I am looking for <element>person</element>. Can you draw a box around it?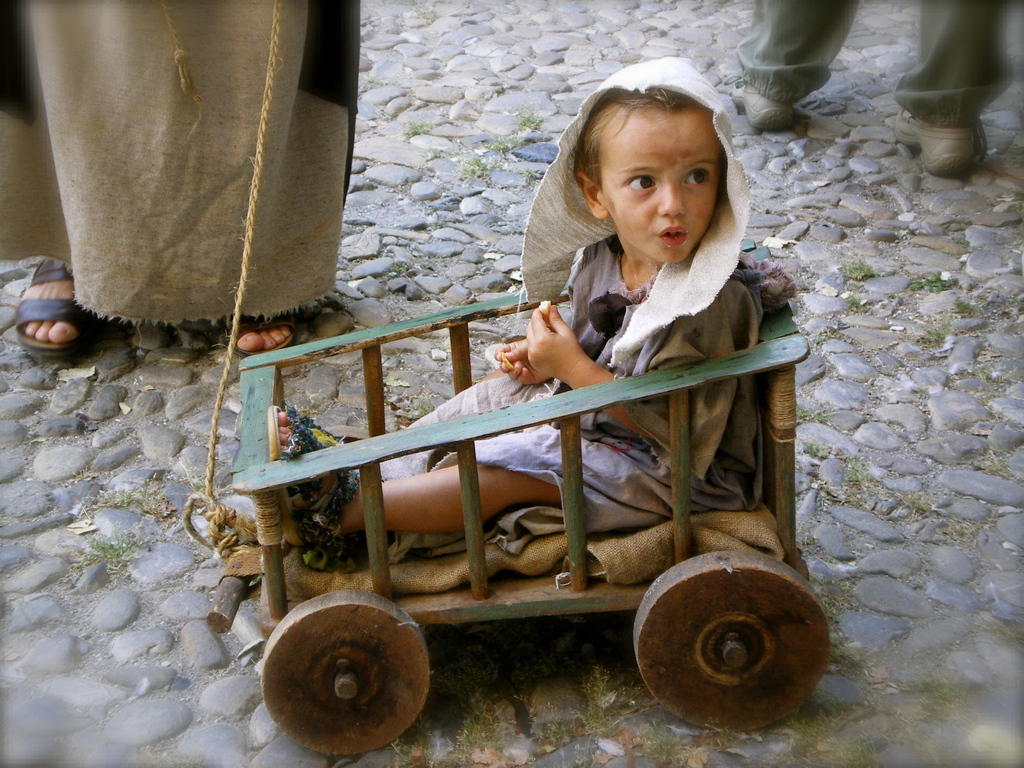
Sure, the bounding box is 724, 0, 1020, 179.
